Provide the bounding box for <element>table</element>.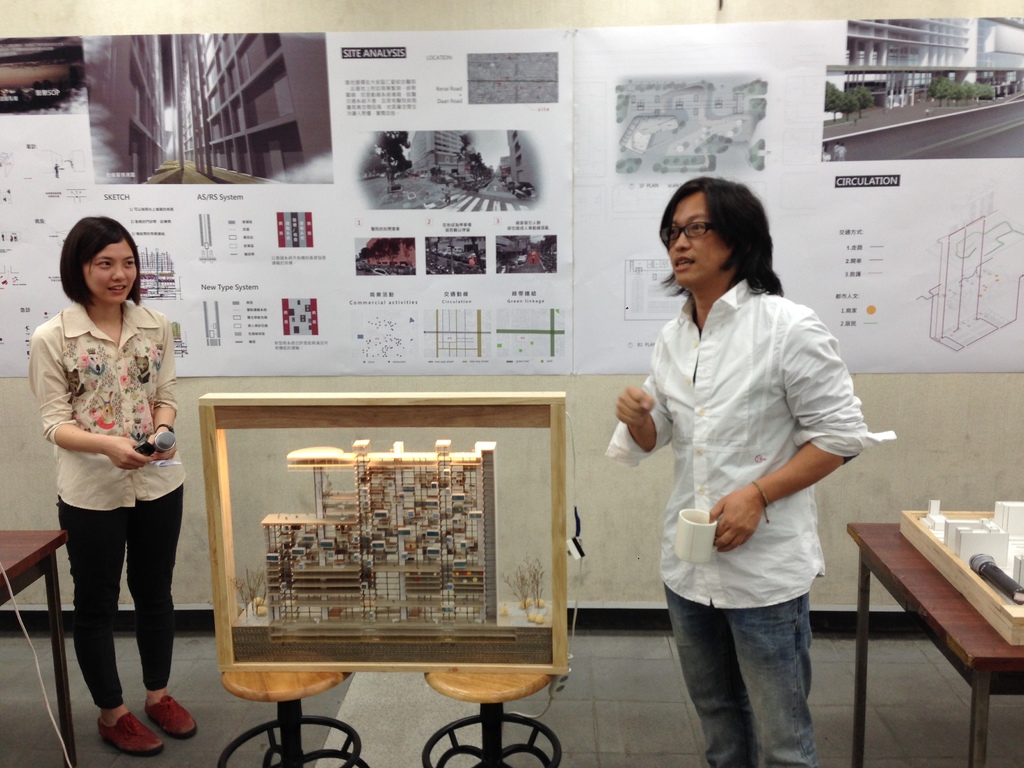
[x1=844, y1=510, x2=1023, y2=767].
